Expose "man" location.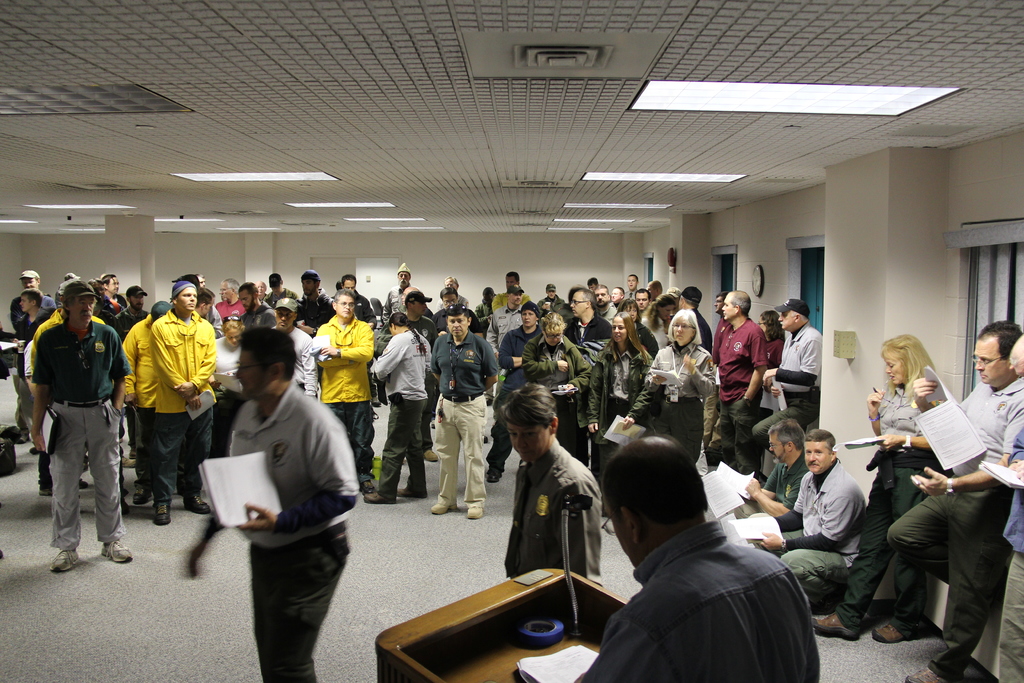
Exposed at BBox(497, 382, 607, 582).
